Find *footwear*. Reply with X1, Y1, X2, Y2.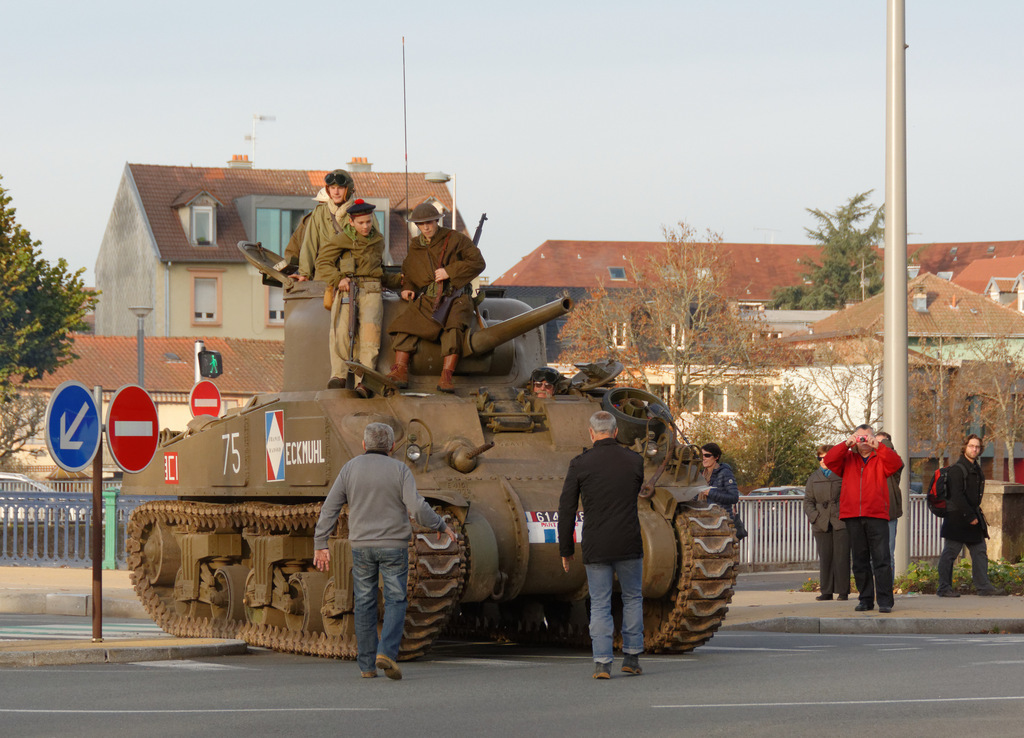
835, 591, 848, 600.
